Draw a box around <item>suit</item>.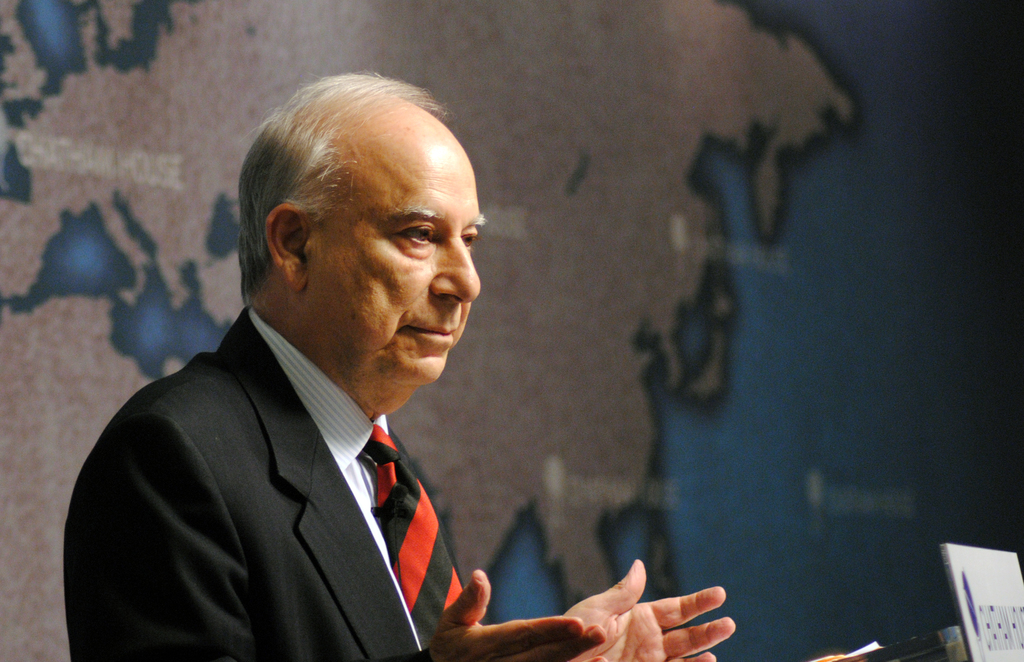
[60, 250, 508, 652].
